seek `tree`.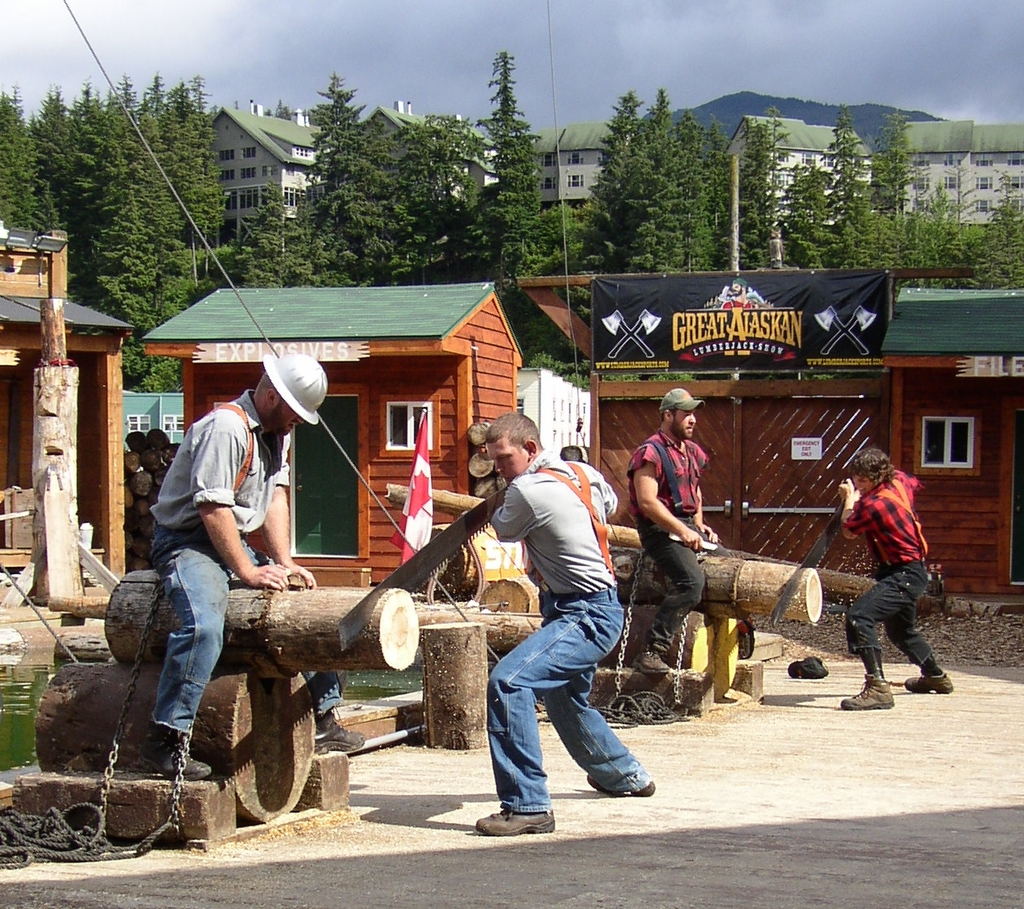
rect(226, 52, 565, 296).
